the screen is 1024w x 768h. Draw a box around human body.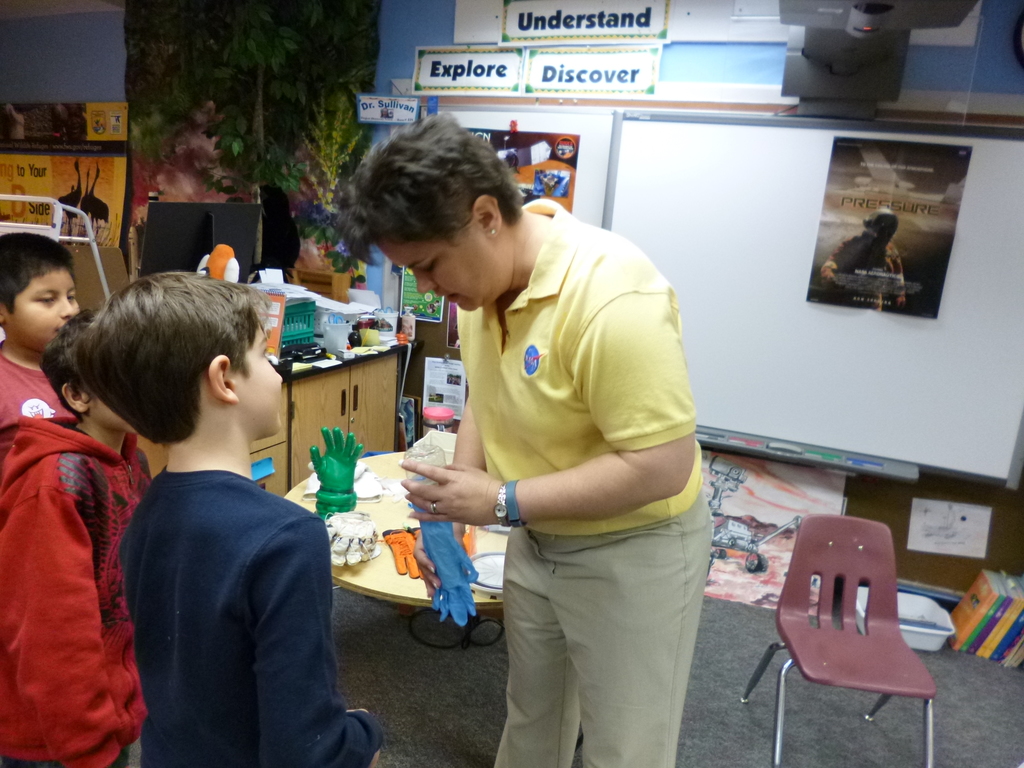
left=70, top=259, right=384, bottom=767.
